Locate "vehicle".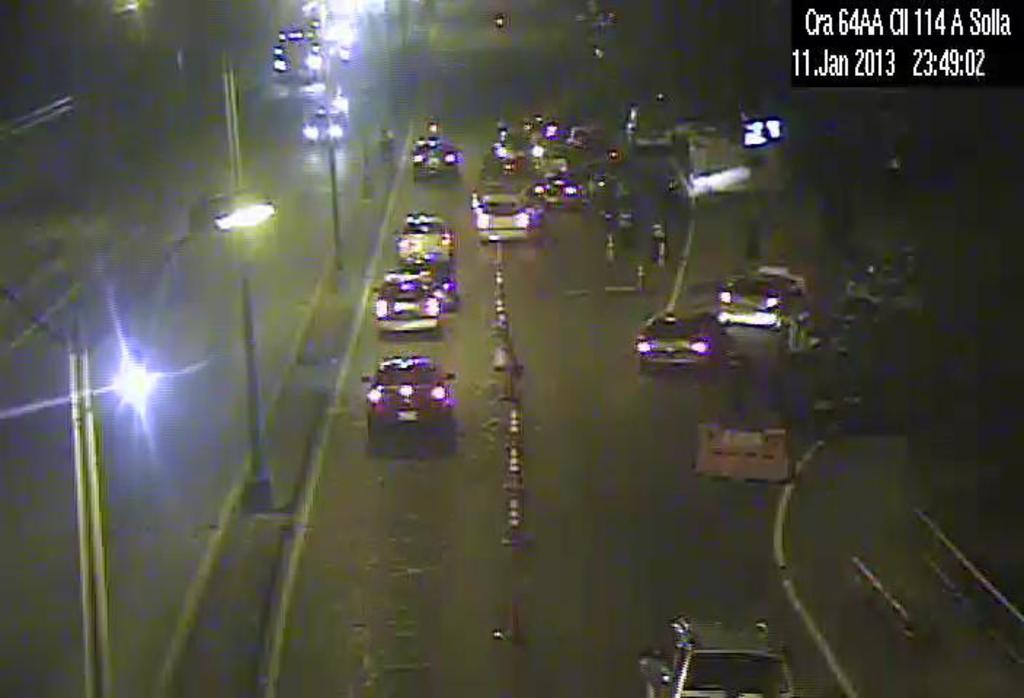
Bounding box: 468, 195, 537, 243.
